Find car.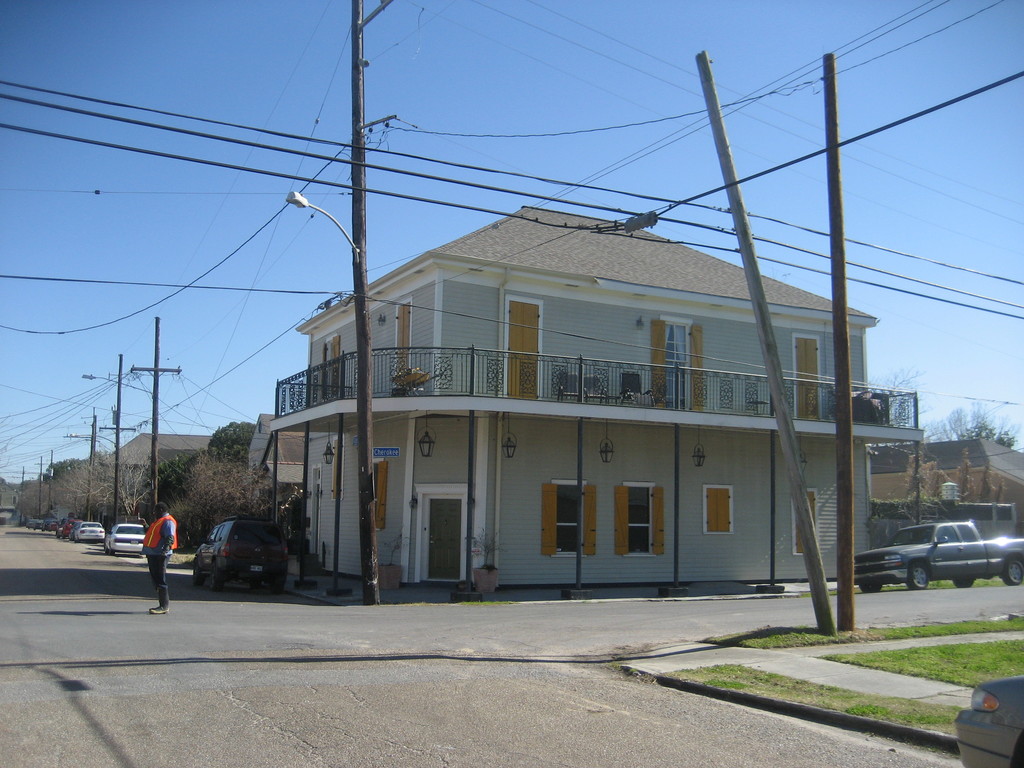
102:524:145:557.
